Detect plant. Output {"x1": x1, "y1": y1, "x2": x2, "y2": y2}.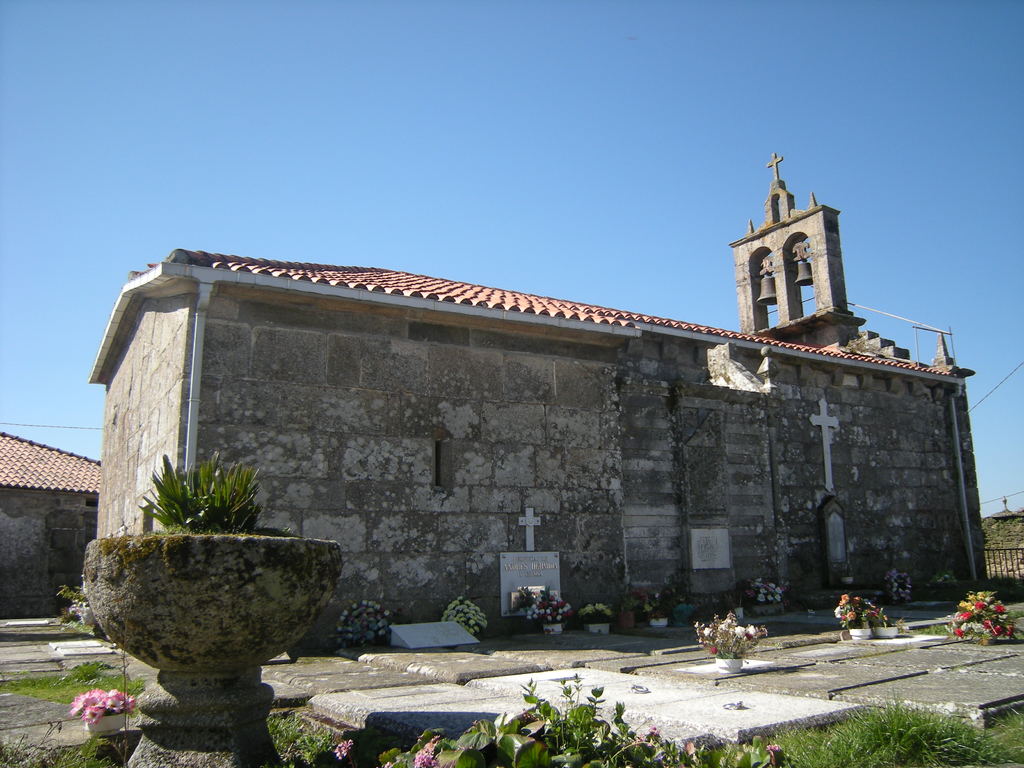
{"x1": 609, "y1": 706, "x2": 681, "y2": 767}.
